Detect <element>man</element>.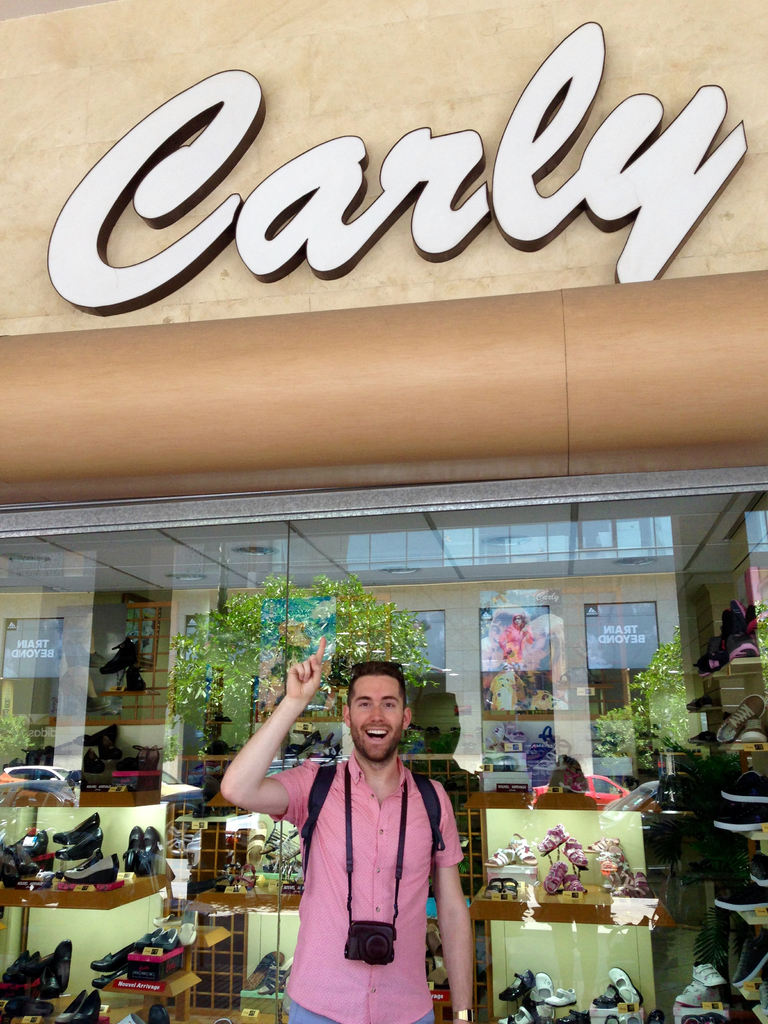
Detected at [left=212, top=641, right=483, bottom=1021].
